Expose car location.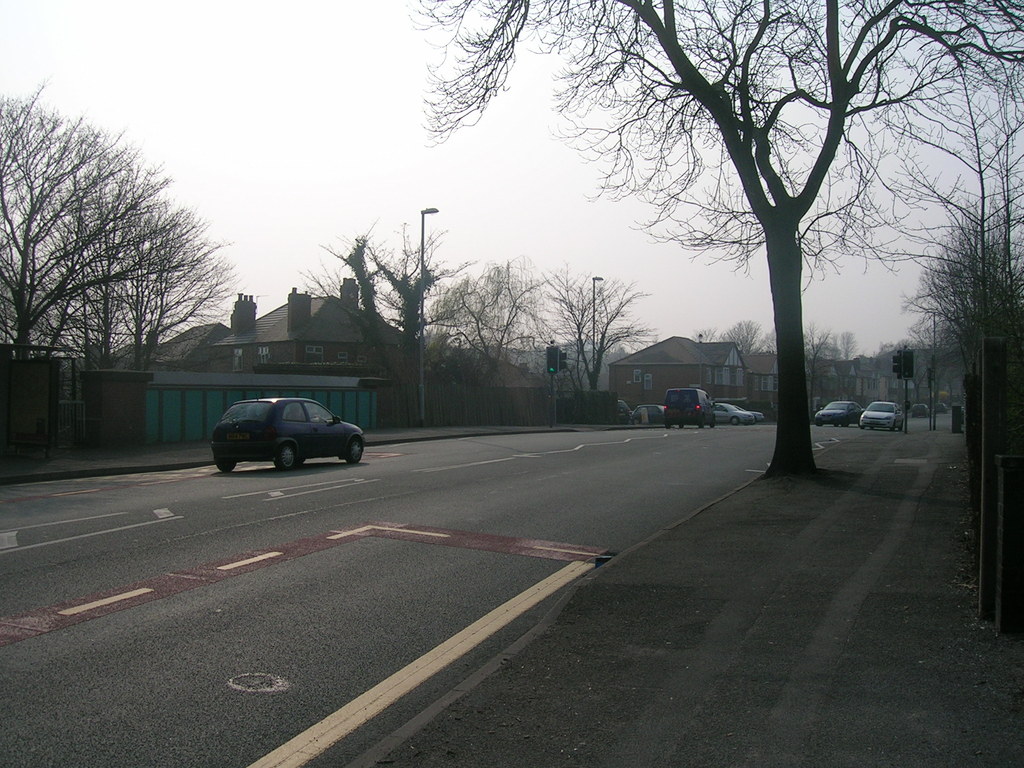
Exposed at locate(858, 401, 905, 431).
